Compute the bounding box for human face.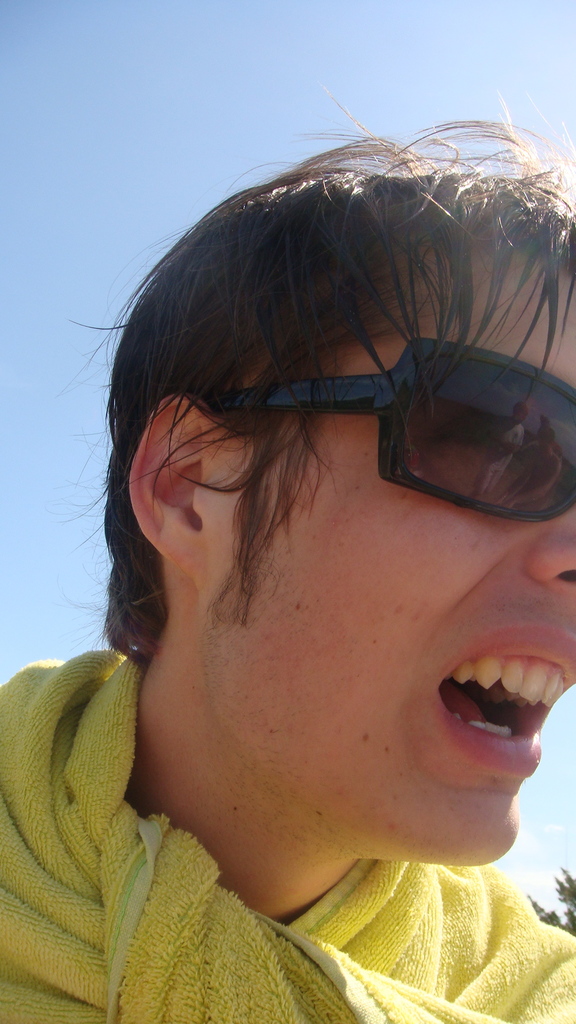
(200, 255, 575, 851).
